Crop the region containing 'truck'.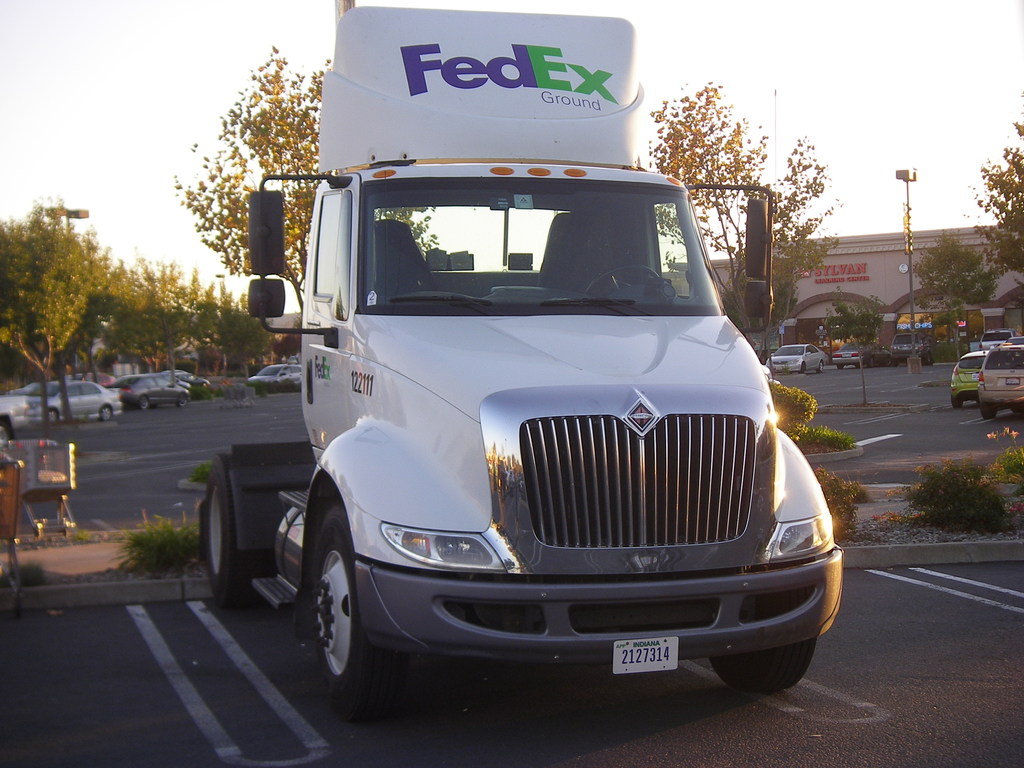
Crop region: pyautogui.locateOnScreen(221, 113, 831, 736).
